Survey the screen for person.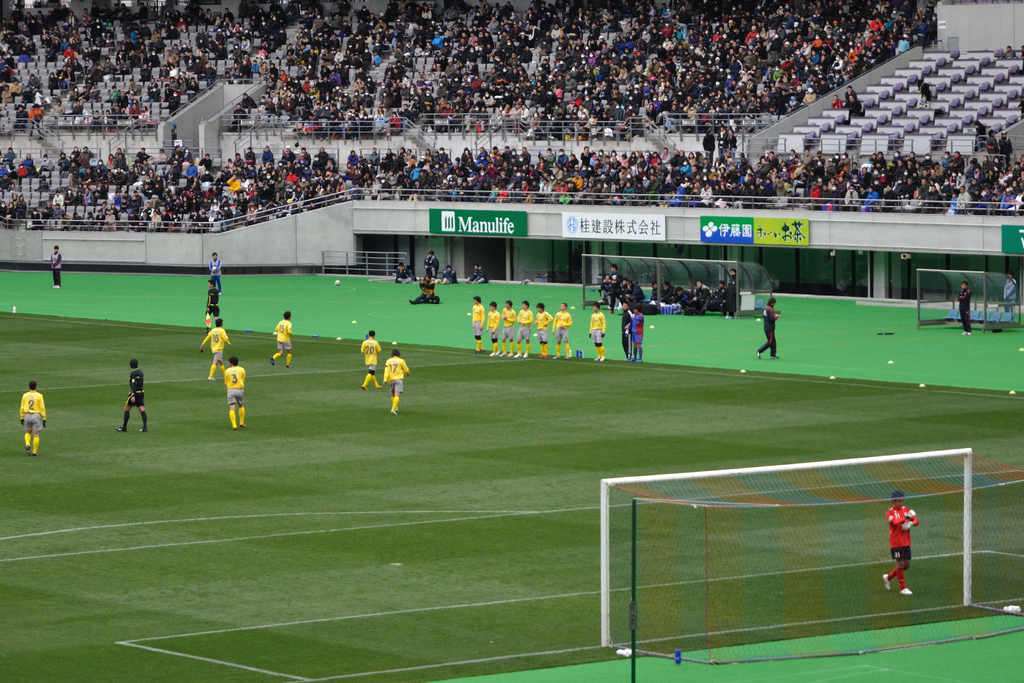
Survey found: (552,300,575,359).
